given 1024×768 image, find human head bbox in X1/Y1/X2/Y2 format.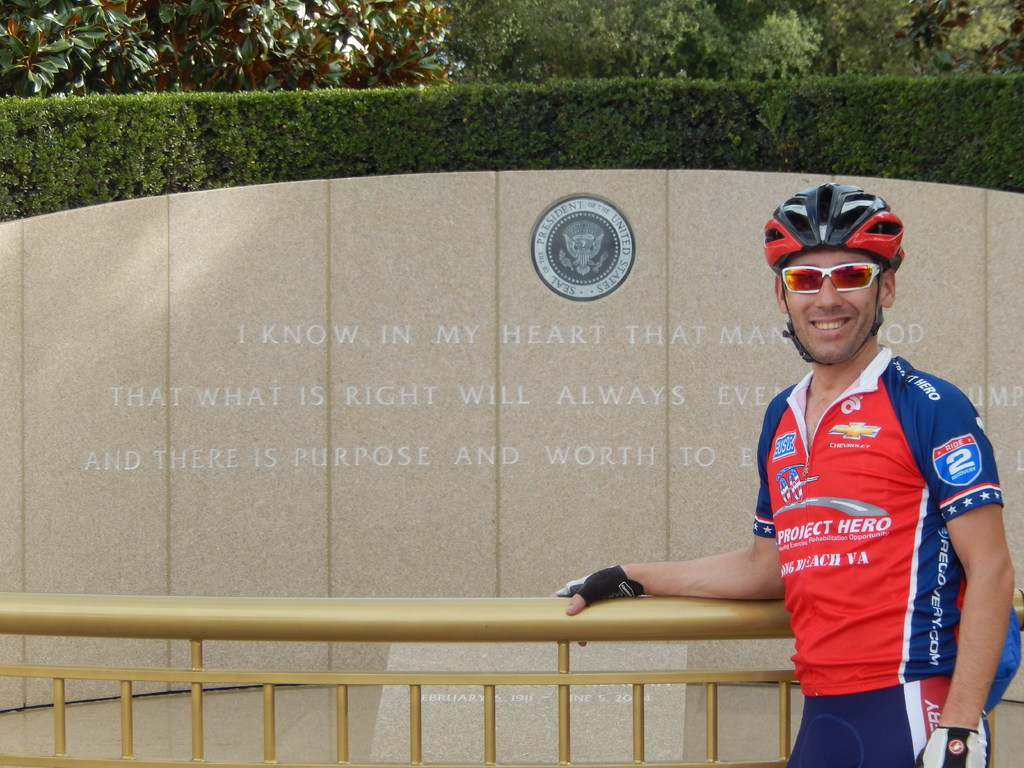
766/185/903/364.
